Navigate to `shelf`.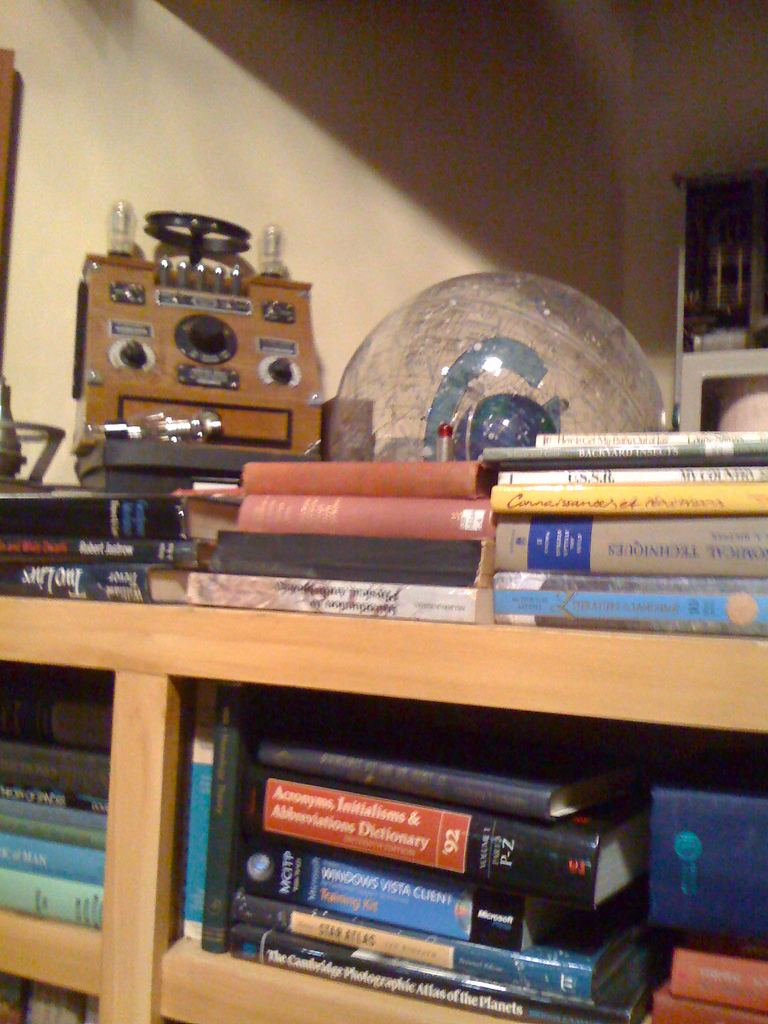
Navigation target: left=161, top=709, right=698, bottom=1023.
